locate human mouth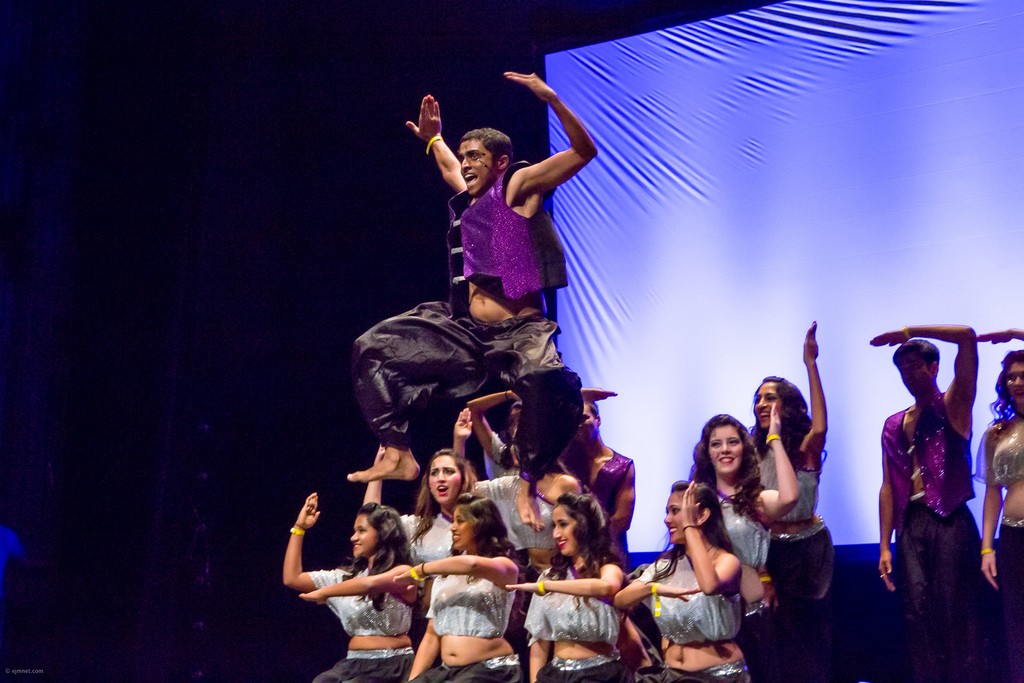
box=[465, 172, 479, 186]
